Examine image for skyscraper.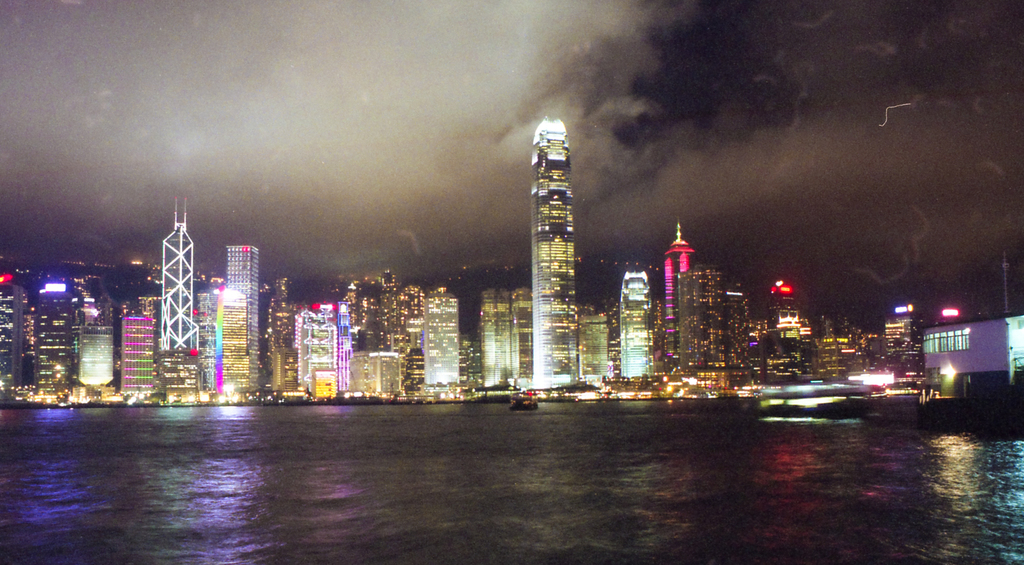
Examination result: Rect(573, 304, 620, 397).
